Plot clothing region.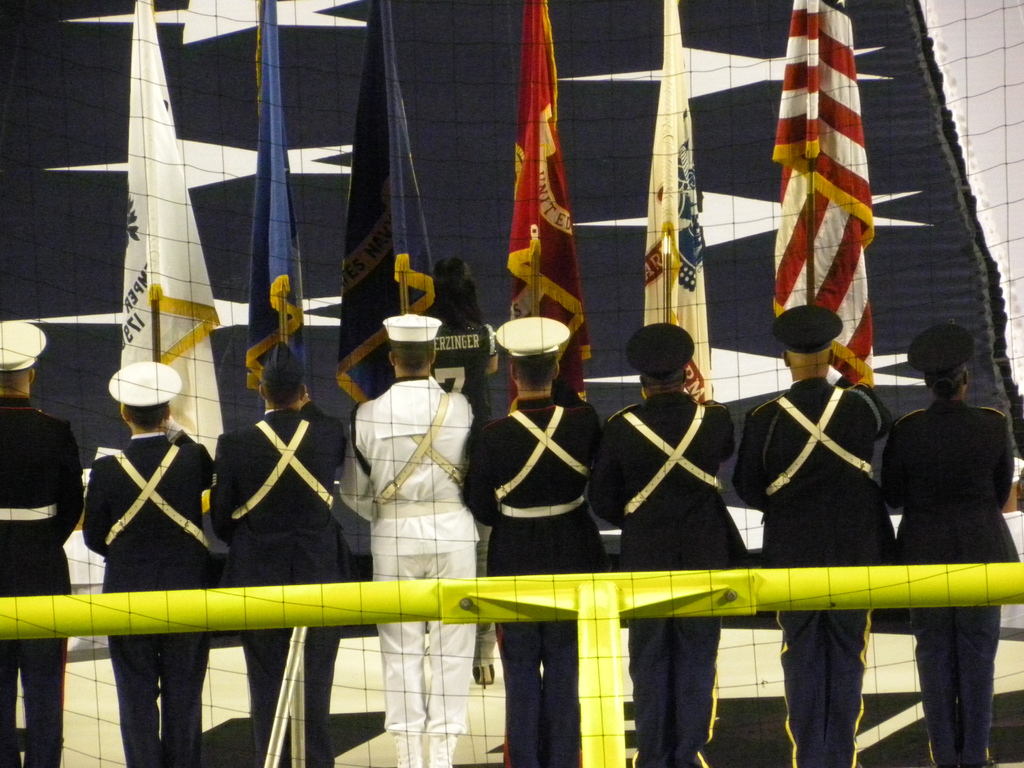
Plotted at (left=900, top=321, right=970, bottom=378).
